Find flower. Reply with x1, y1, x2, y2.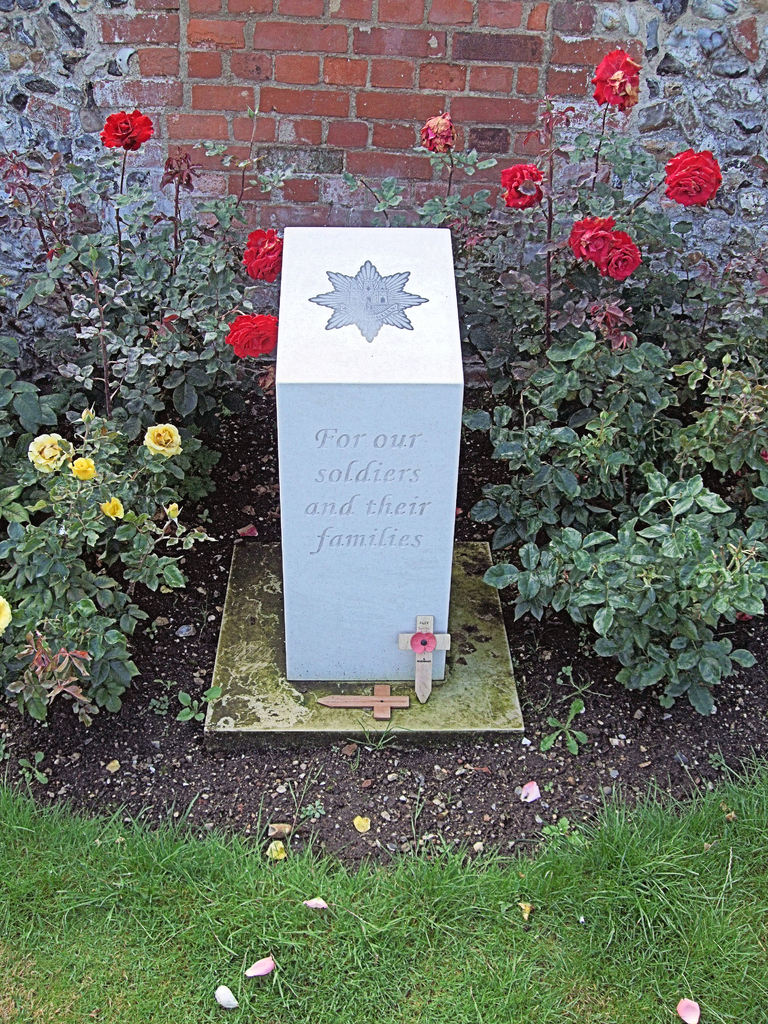
102, 109, 160, 154.
